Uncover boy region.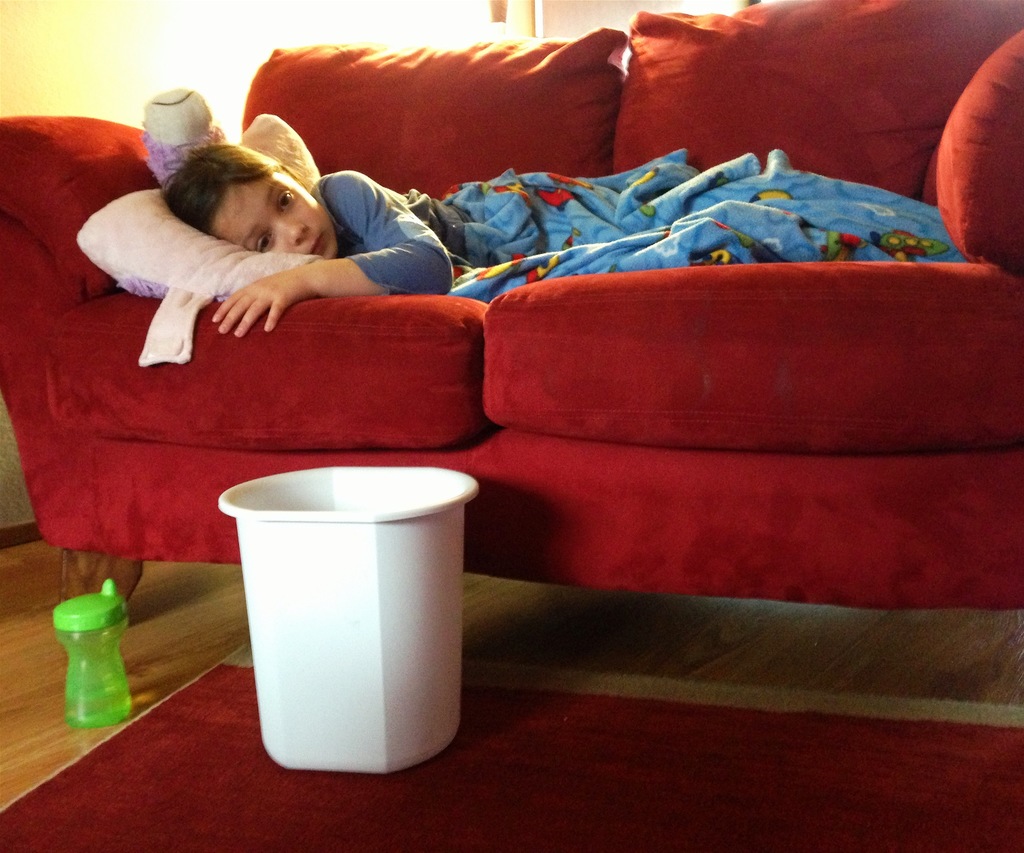
Uncovered: detection(135, 138, 989, 331).
